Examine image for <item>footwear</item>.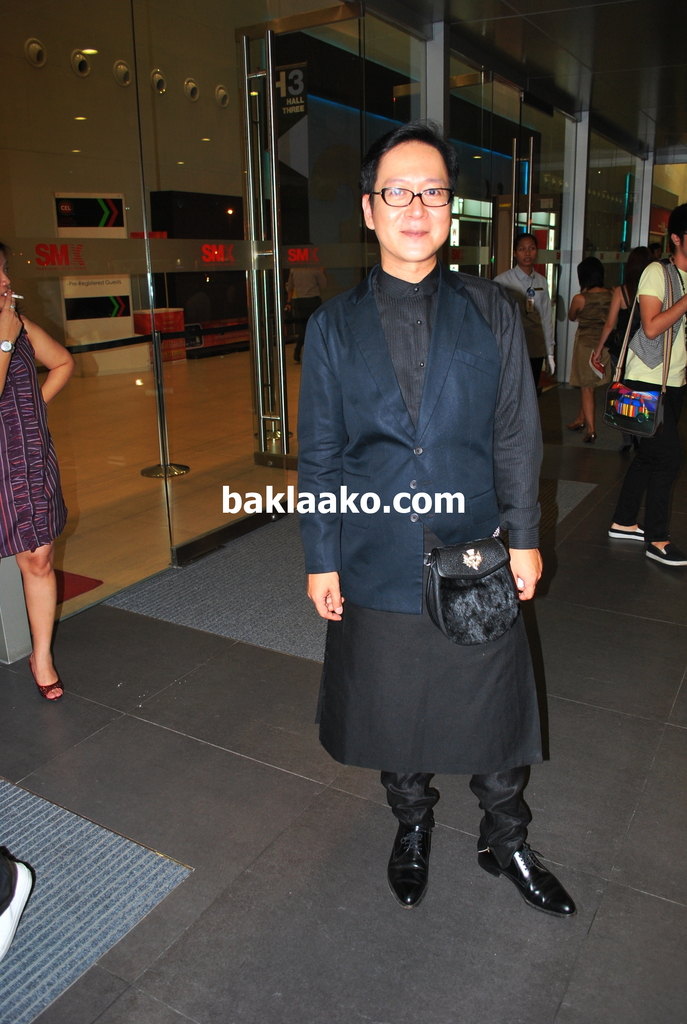
Examination result: BBox(642, 537, 686, 565).
